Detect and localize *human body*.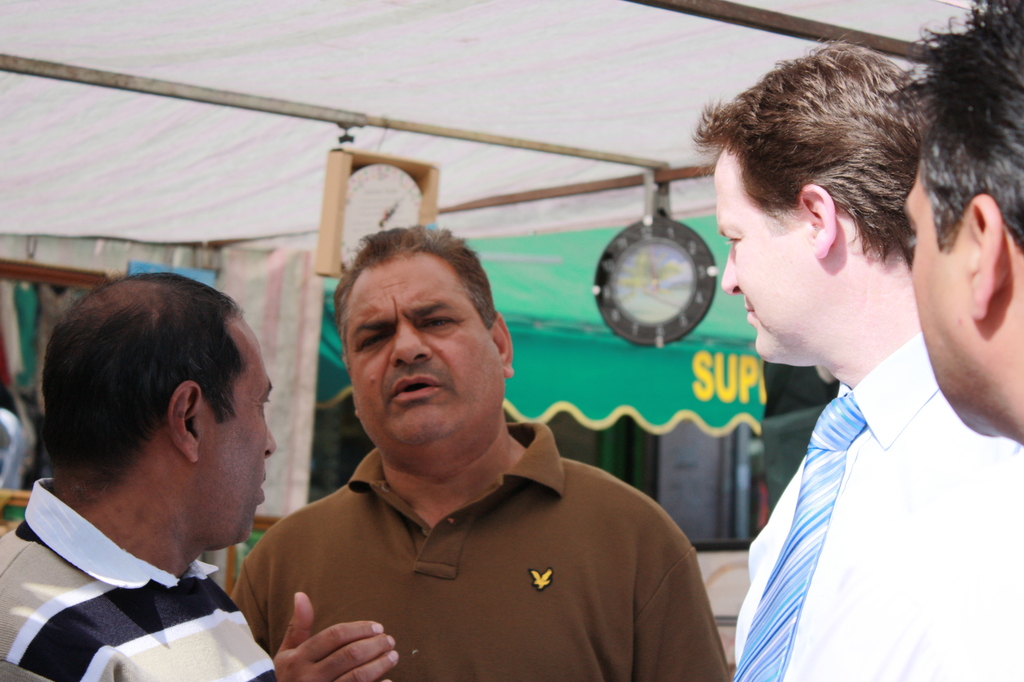
Localized at bbox=[0, 275, 398, 681].
